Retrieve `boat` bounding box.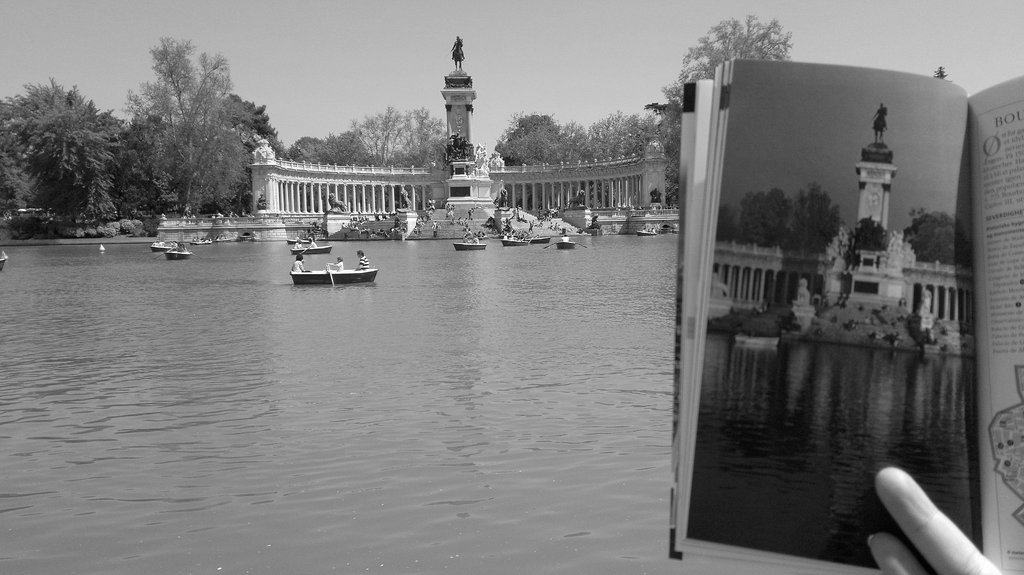
Bounding box: <bbox>527, 234, 548, 244</bbox>.
